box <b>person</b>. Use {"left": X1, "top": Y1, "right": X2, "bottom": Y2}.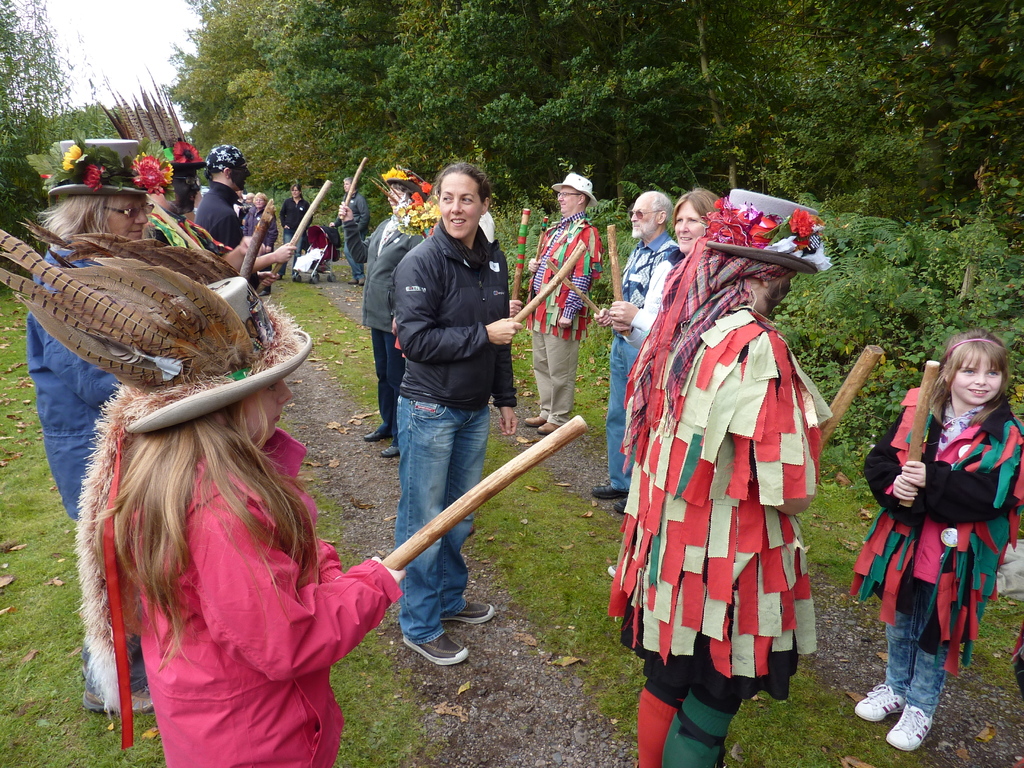
{"left": 625, "top": 181, "right": 724, "bottom": 476}.
